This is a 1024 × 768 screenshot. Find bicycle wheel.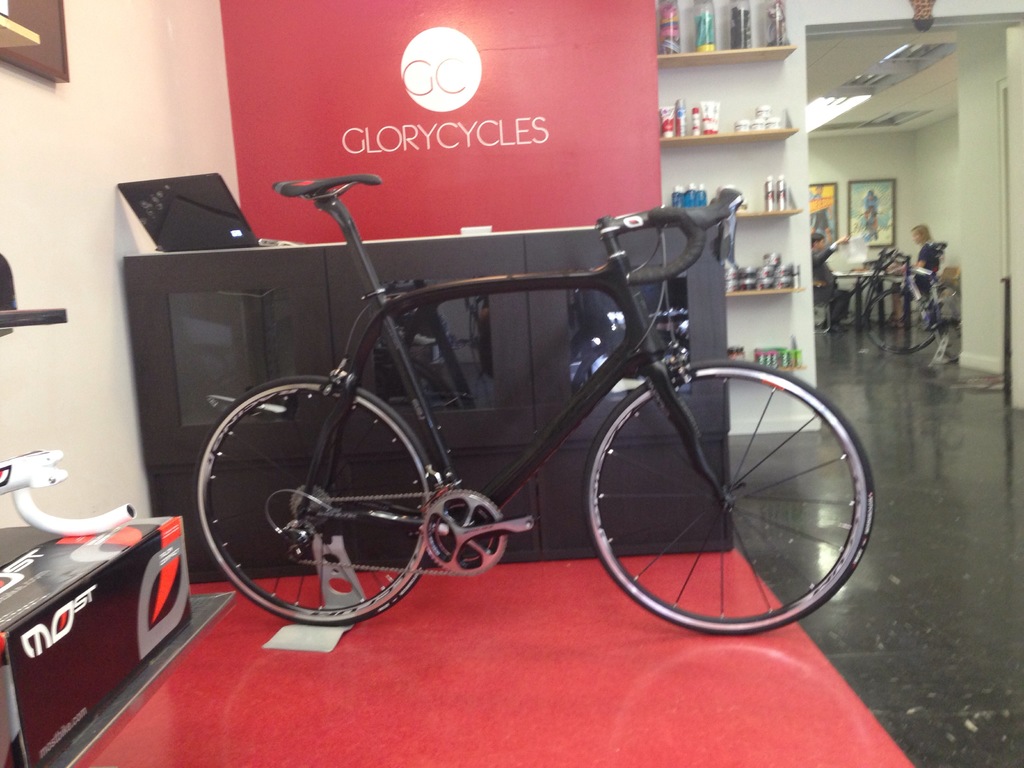
Bounding box: (931, 281, 968, 362).
